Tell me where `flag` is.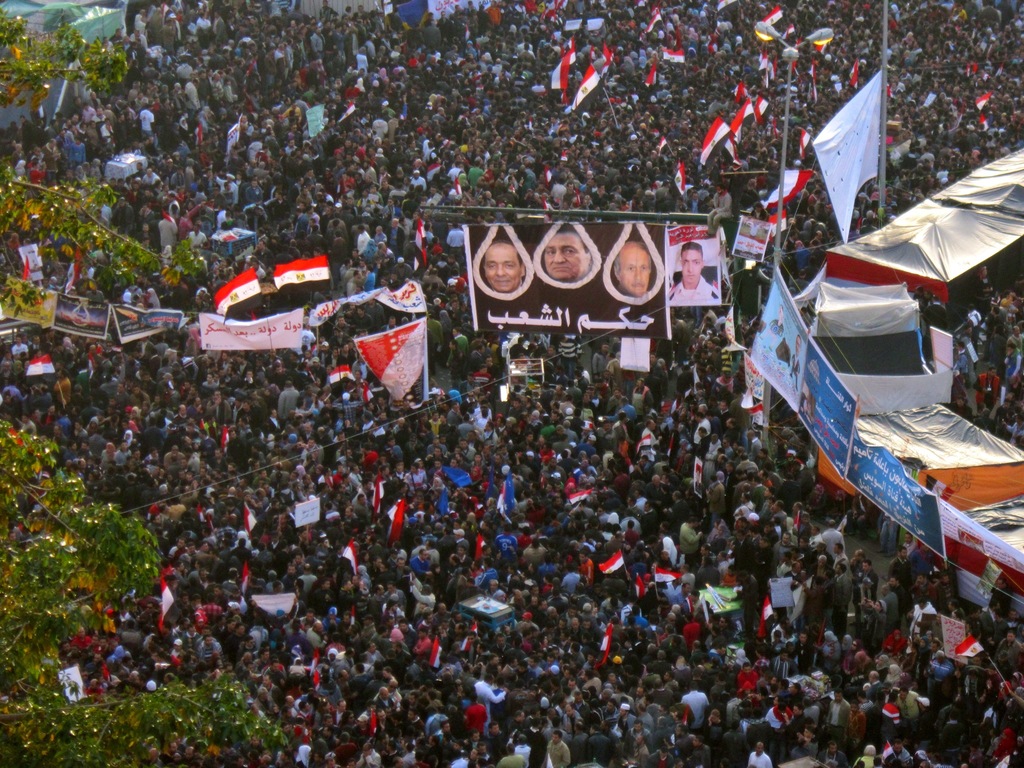
`flag` is at crop(756, 52, 771, 70).
